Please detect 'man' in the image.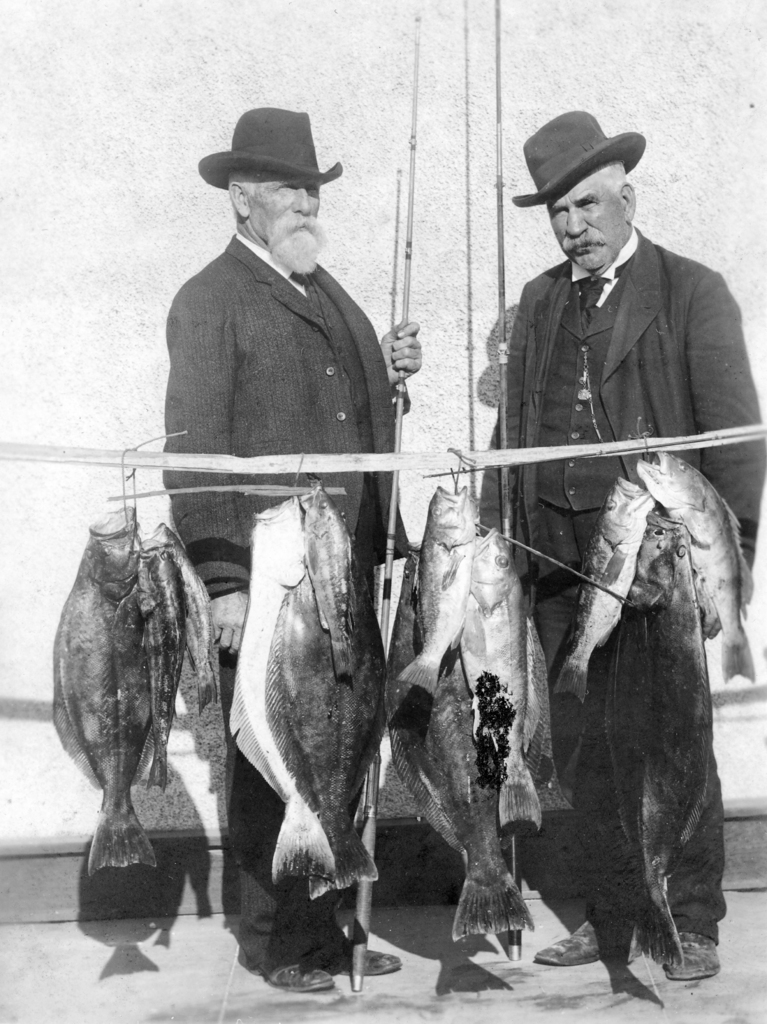
{"x1": 478, "y1": 99, "x2": 763, "y2": 988}.
